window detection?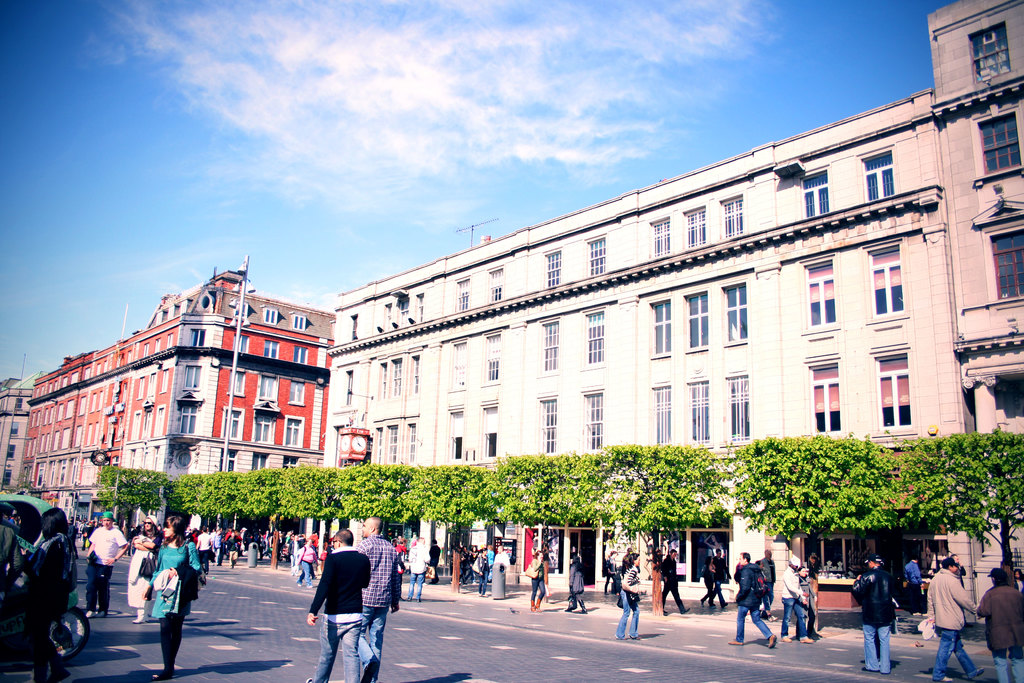
left=284, top=456, right=298, bottom=469
